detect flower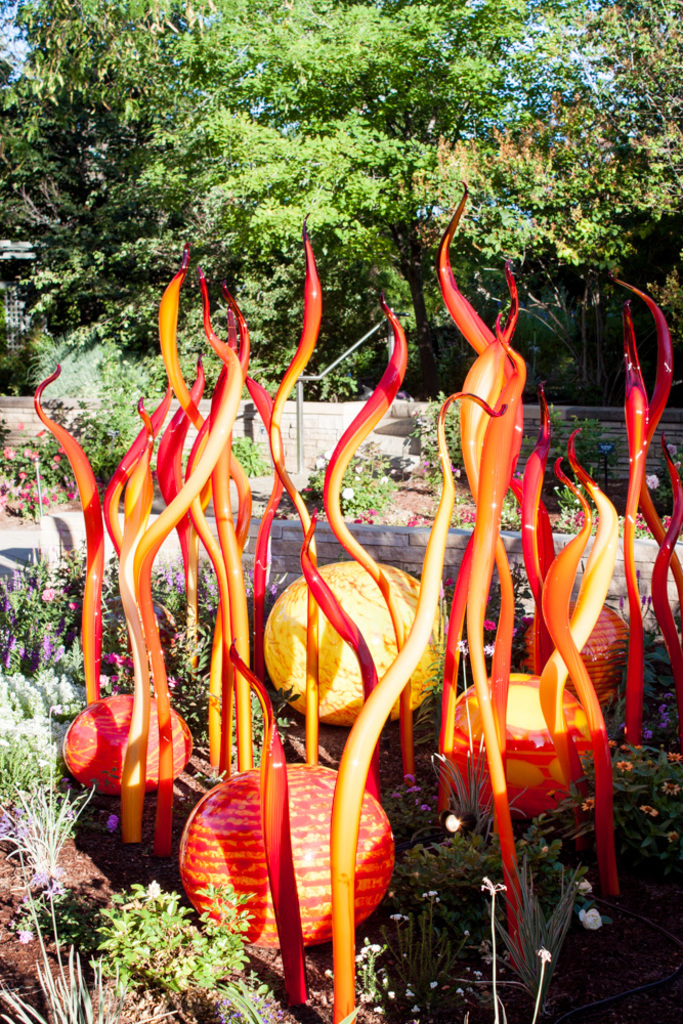
103, 814, 120, 835
